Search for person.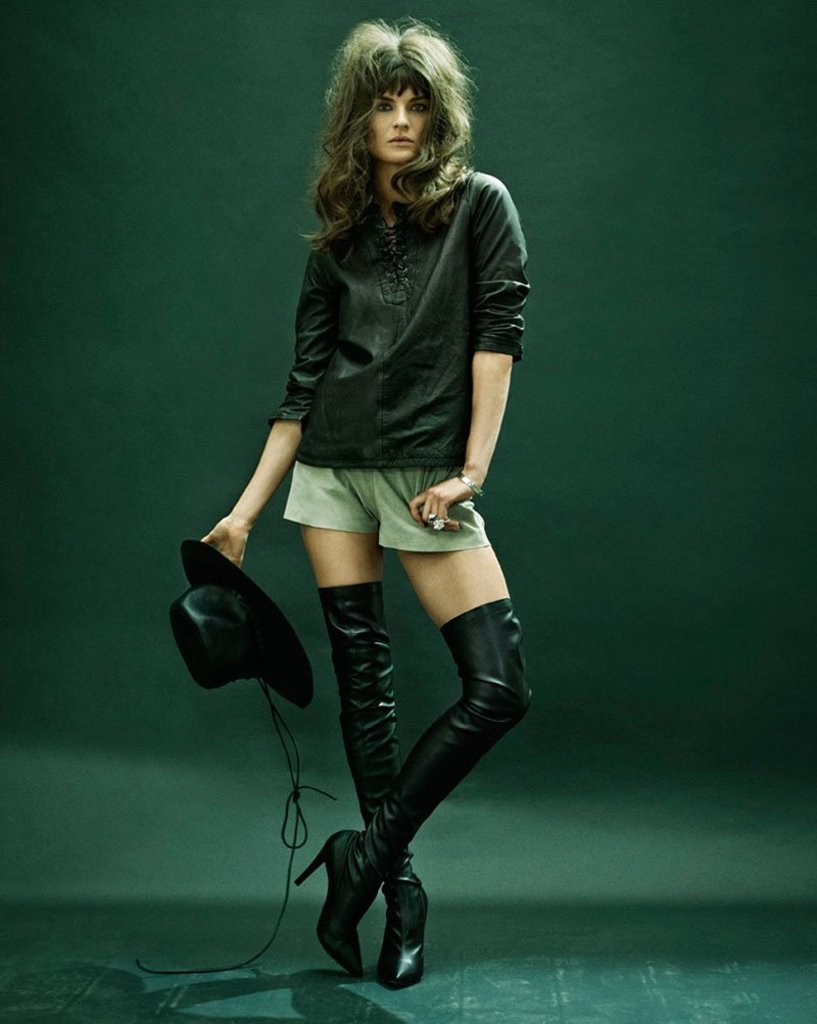
Found at 197/14/568/1023.
